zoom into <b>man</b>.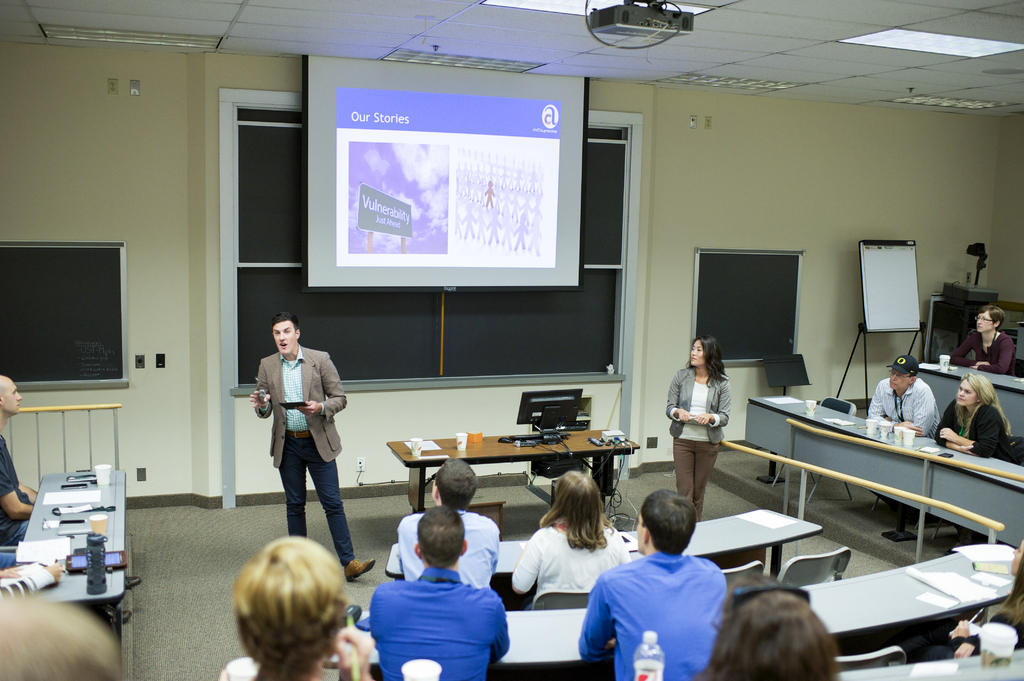
Zoom target: (0,377,147,629).
